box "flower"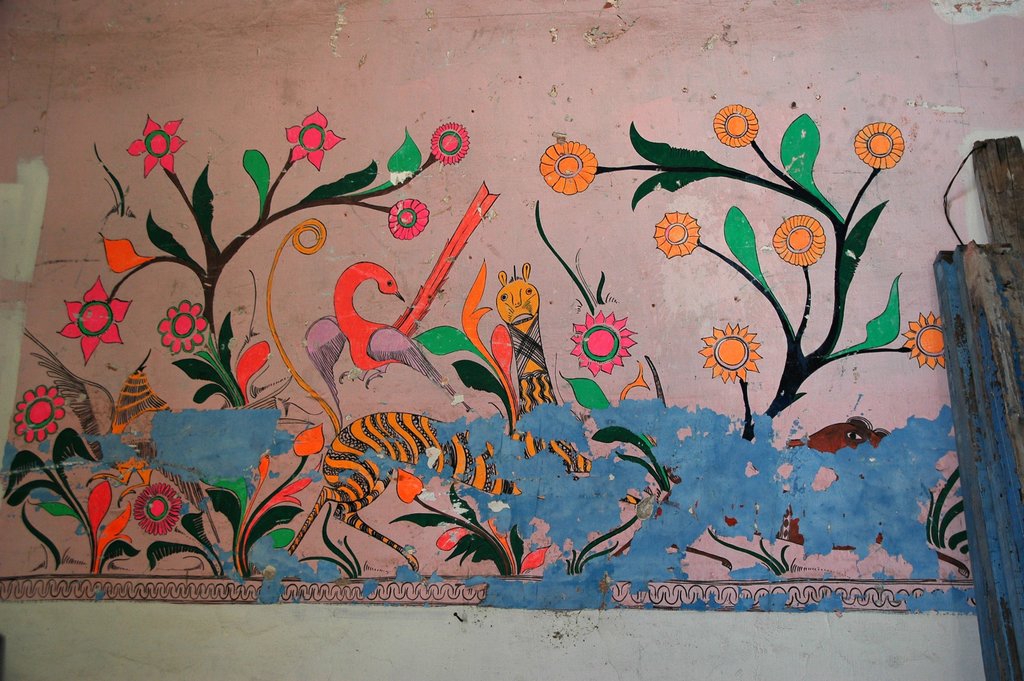
<region>157, 298, 209, 353</region>
